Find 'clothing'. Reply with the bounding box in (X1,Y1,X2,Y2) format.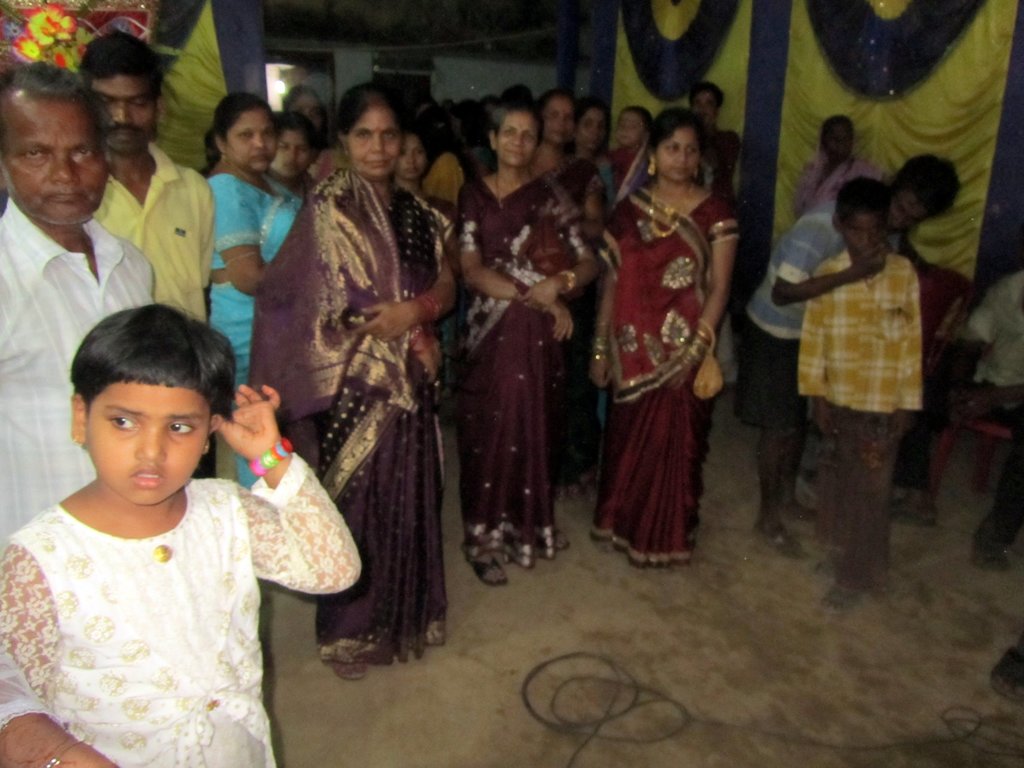
(0,199,156,553).
